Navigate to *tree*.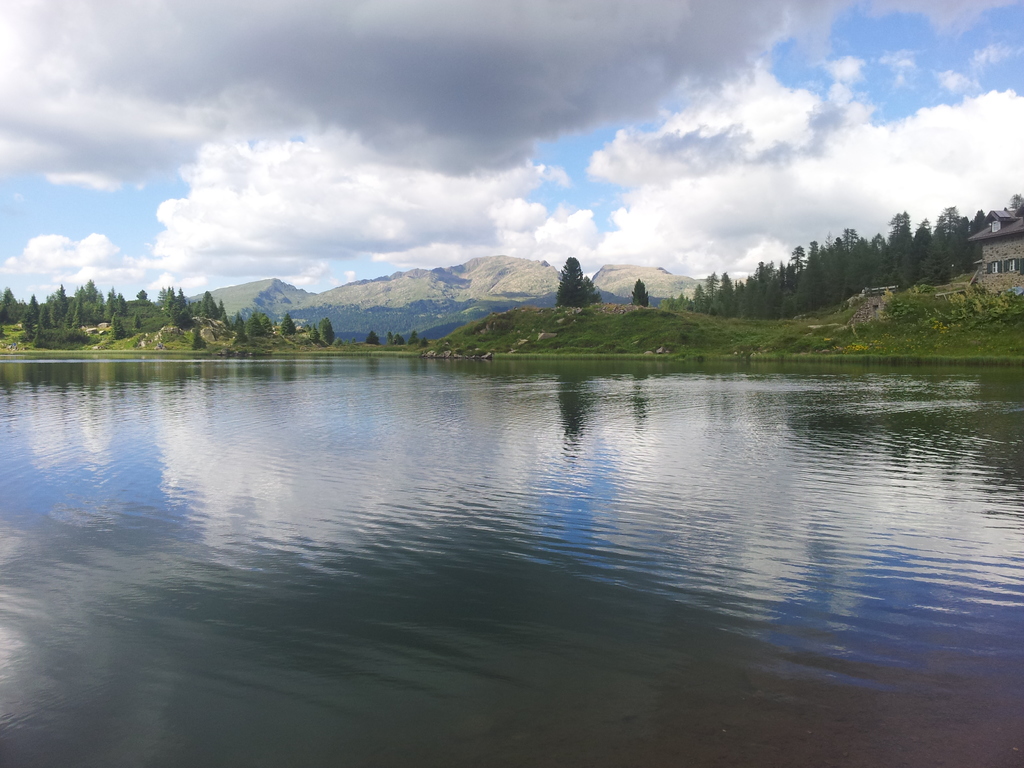
Navigation target: bbox=[421, 336, 429, 348].
